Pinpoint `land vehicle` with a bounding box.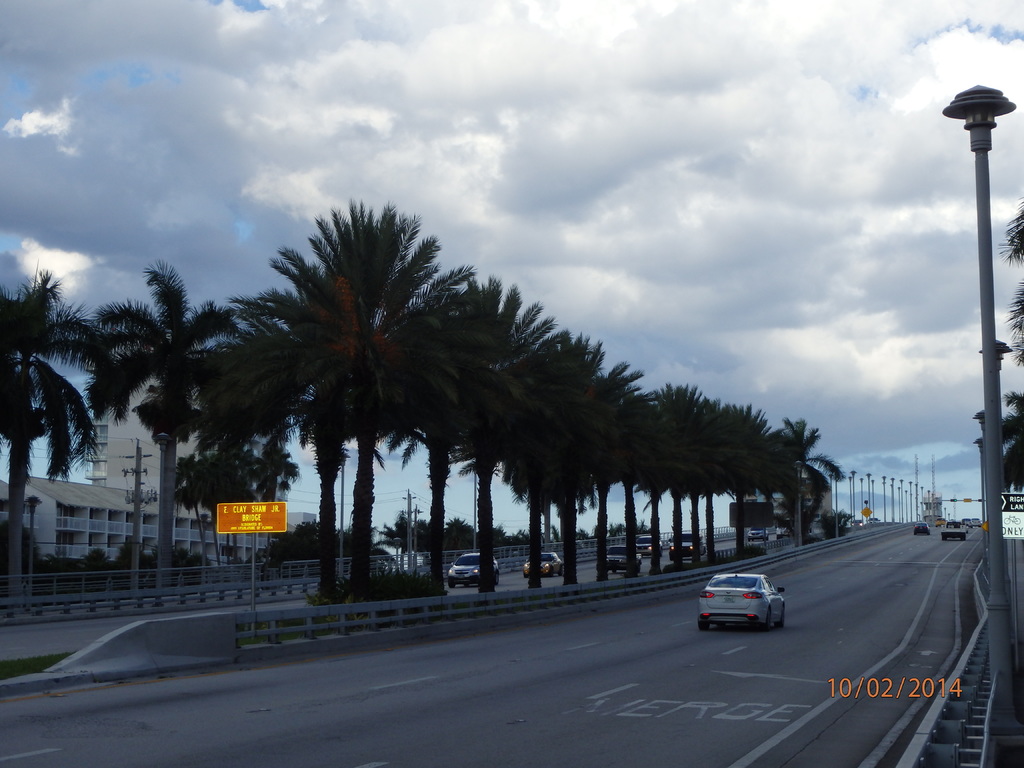
bbox=[637, 536, 664, 552].
